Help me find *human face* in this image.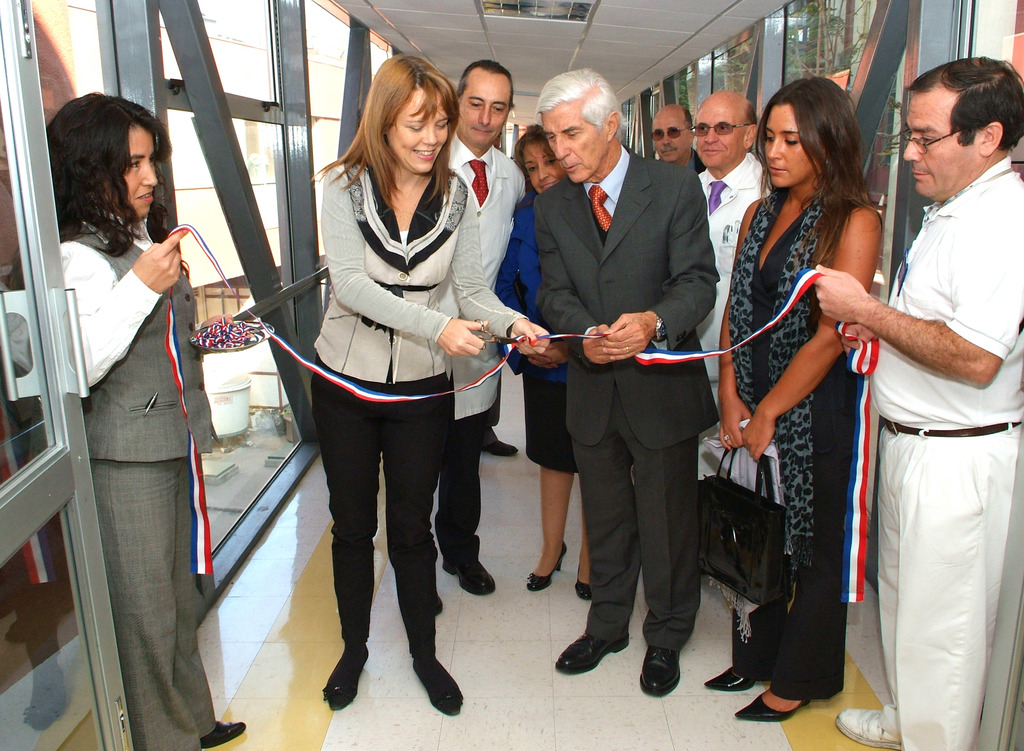
Found it: BBox(652, 118, 691, 160).
